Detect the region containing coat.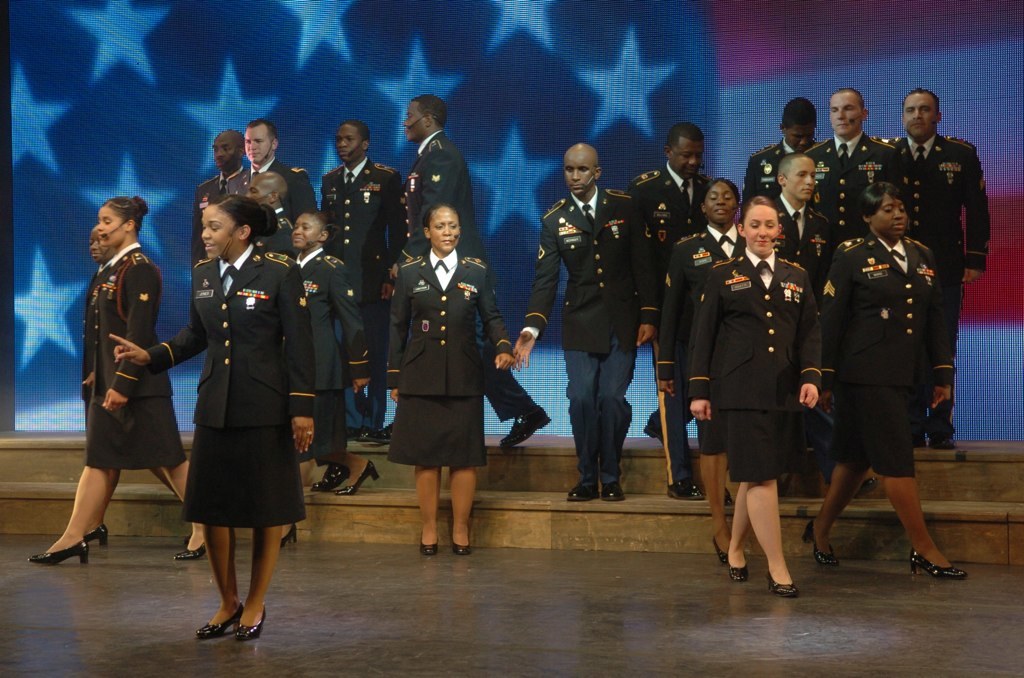
<box>327,165,408,292</box>.
